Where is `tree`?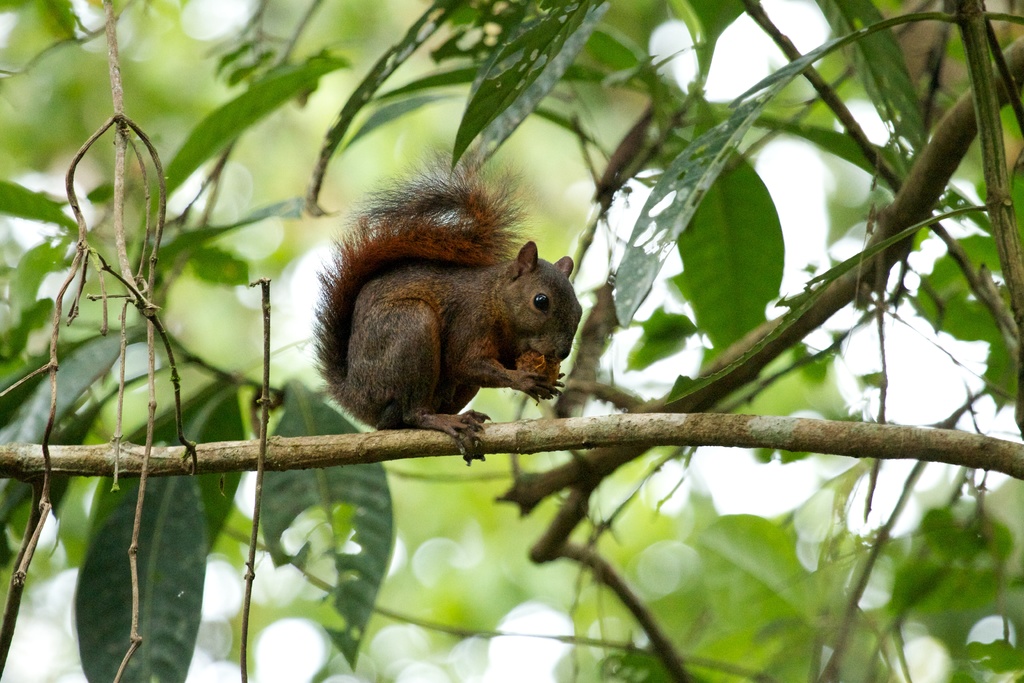
<region>0, 0, 413, 682</region>.
